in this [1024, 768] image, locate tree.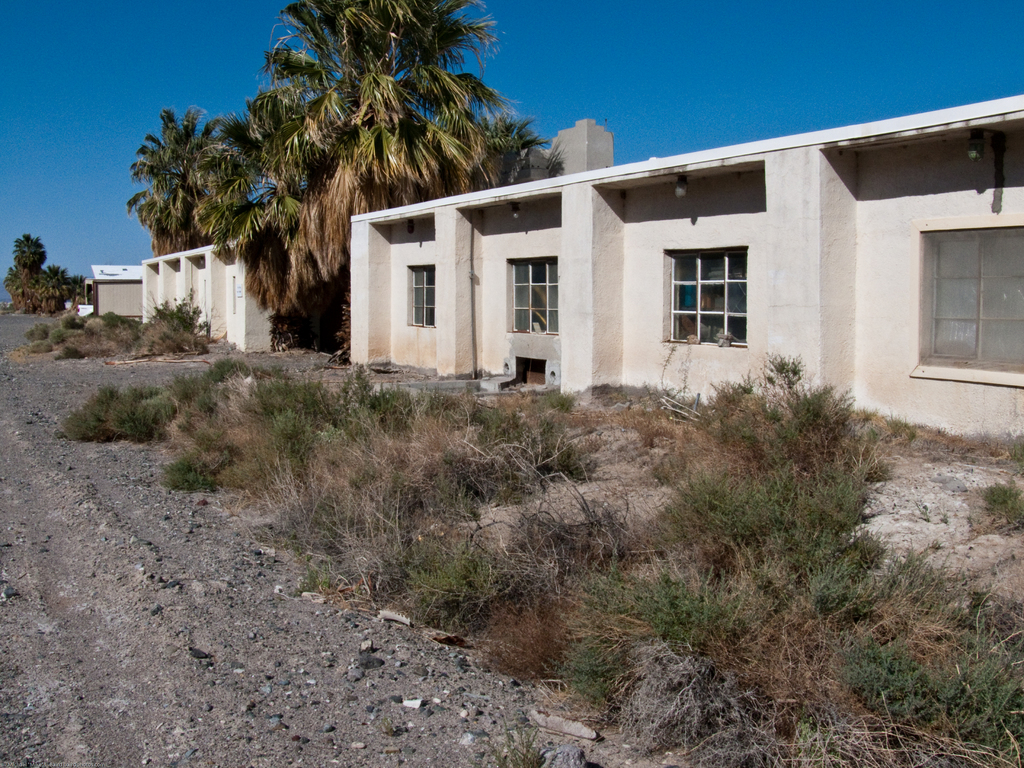
Bounding box: bbox(129, 106, 223, 252).
